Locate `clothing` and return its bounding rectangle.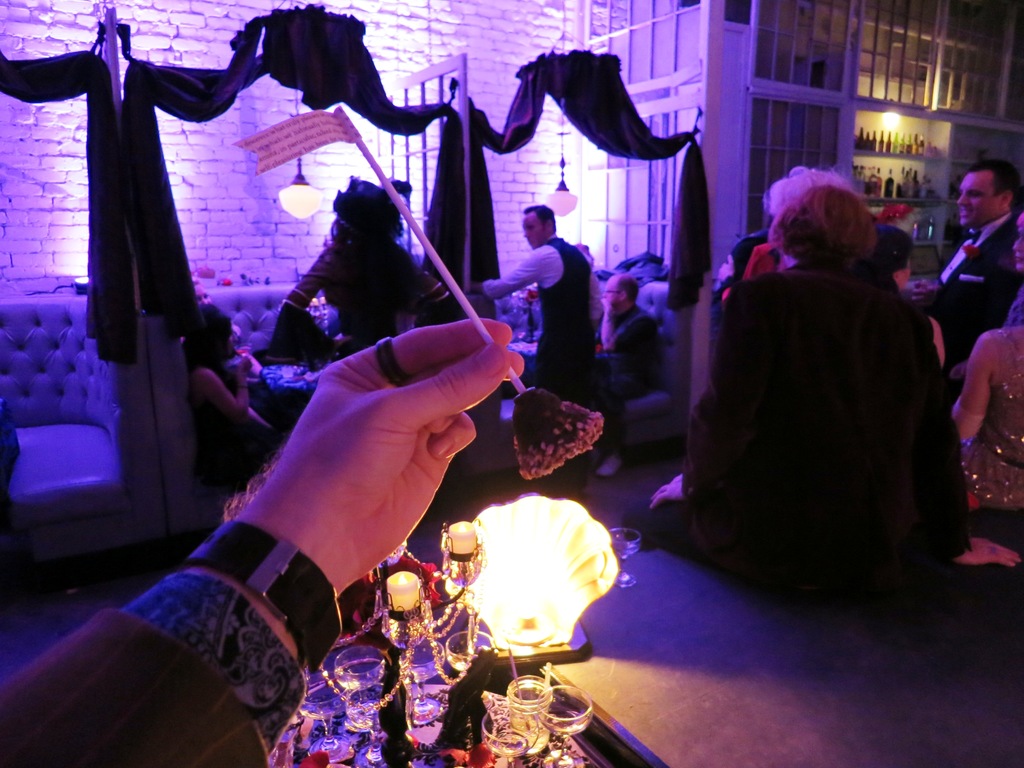
l=184, t=359, r=277, b=483.
